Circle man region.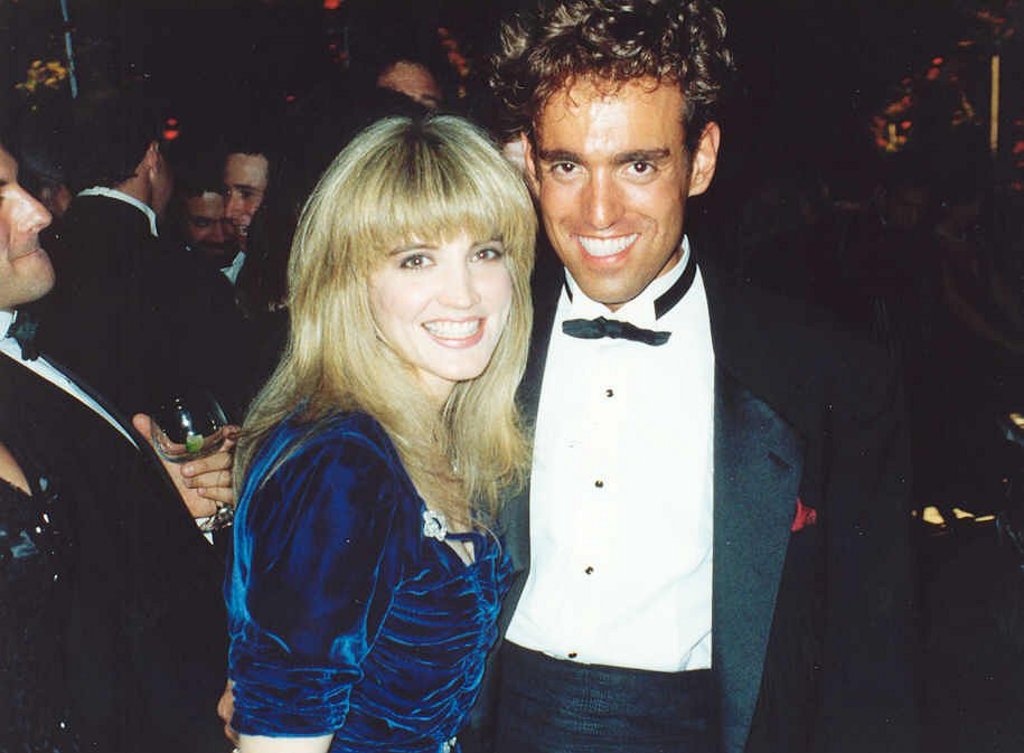
Region: <region>160, 151, 237, 277</region>.
